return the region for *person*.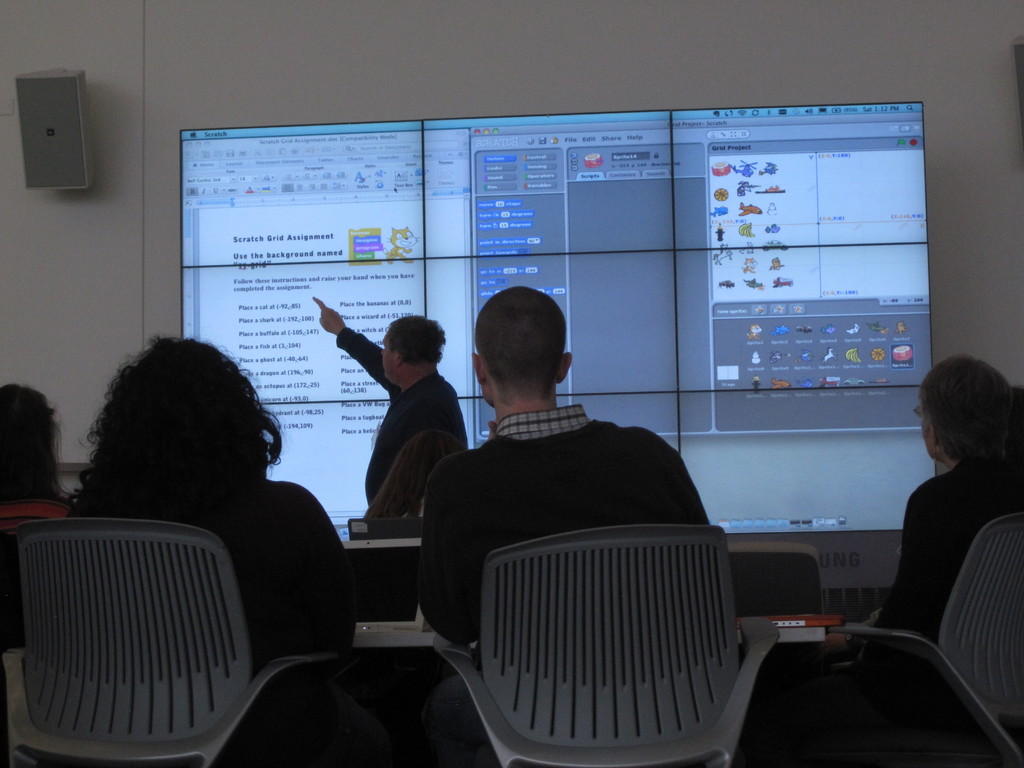
{"x1": 416, "y1": 288, "x2": 717, "y2": 637}.
